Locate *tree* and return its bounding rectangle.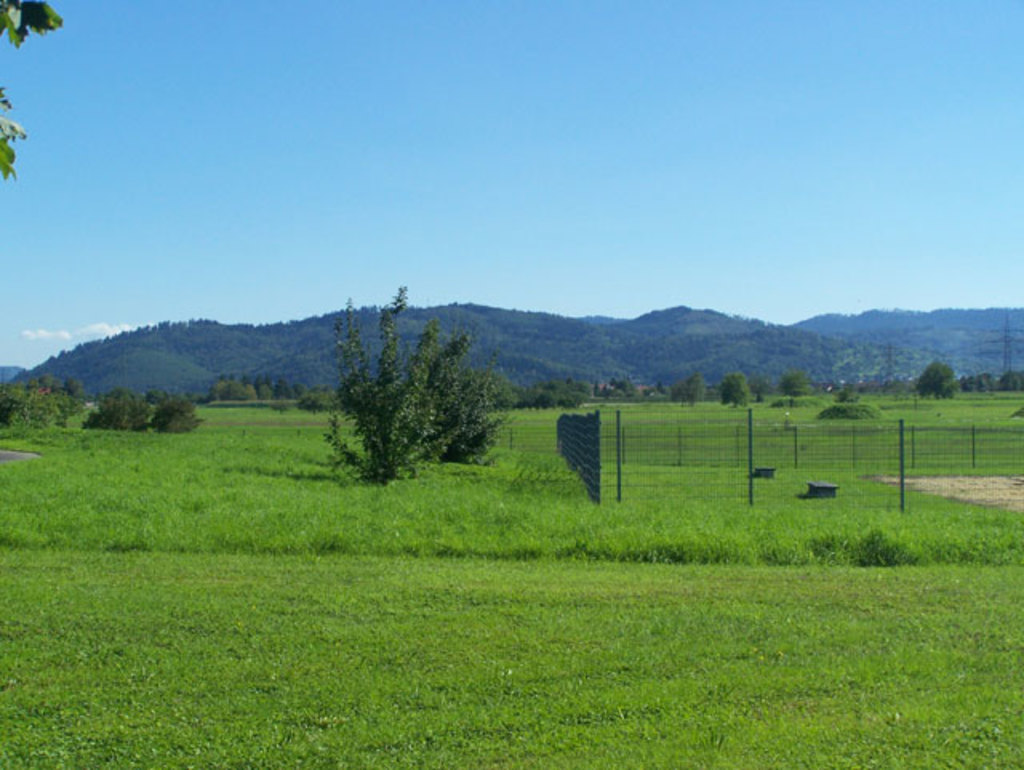
region(675, 365, 707, 413).
